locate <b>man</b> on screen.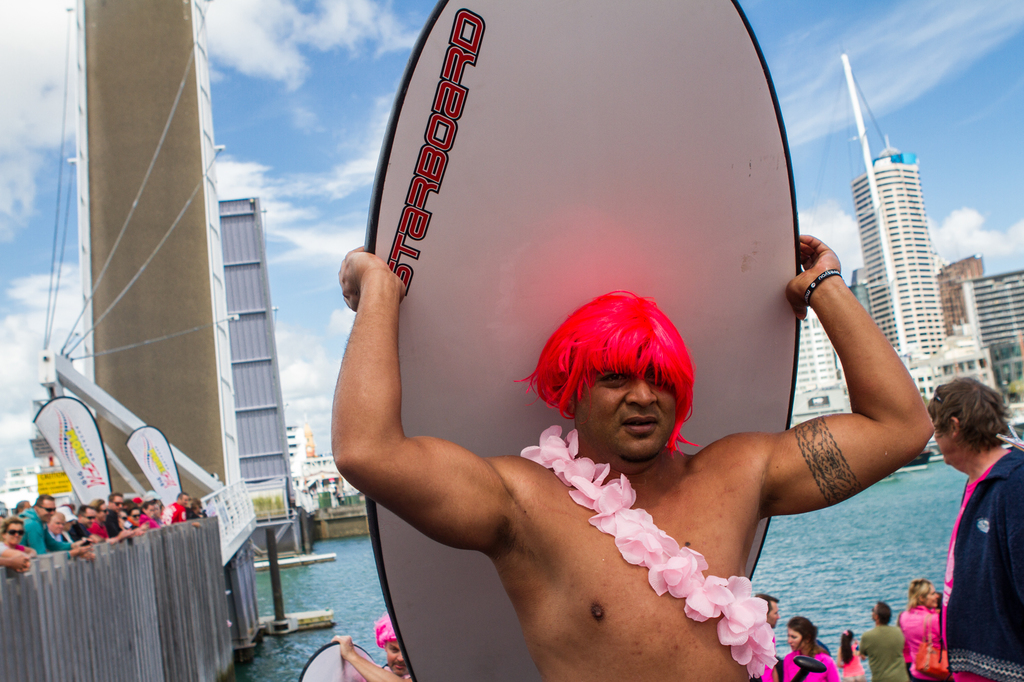
On screen at (x1=17, y1=492, x2=90, y2=561).
